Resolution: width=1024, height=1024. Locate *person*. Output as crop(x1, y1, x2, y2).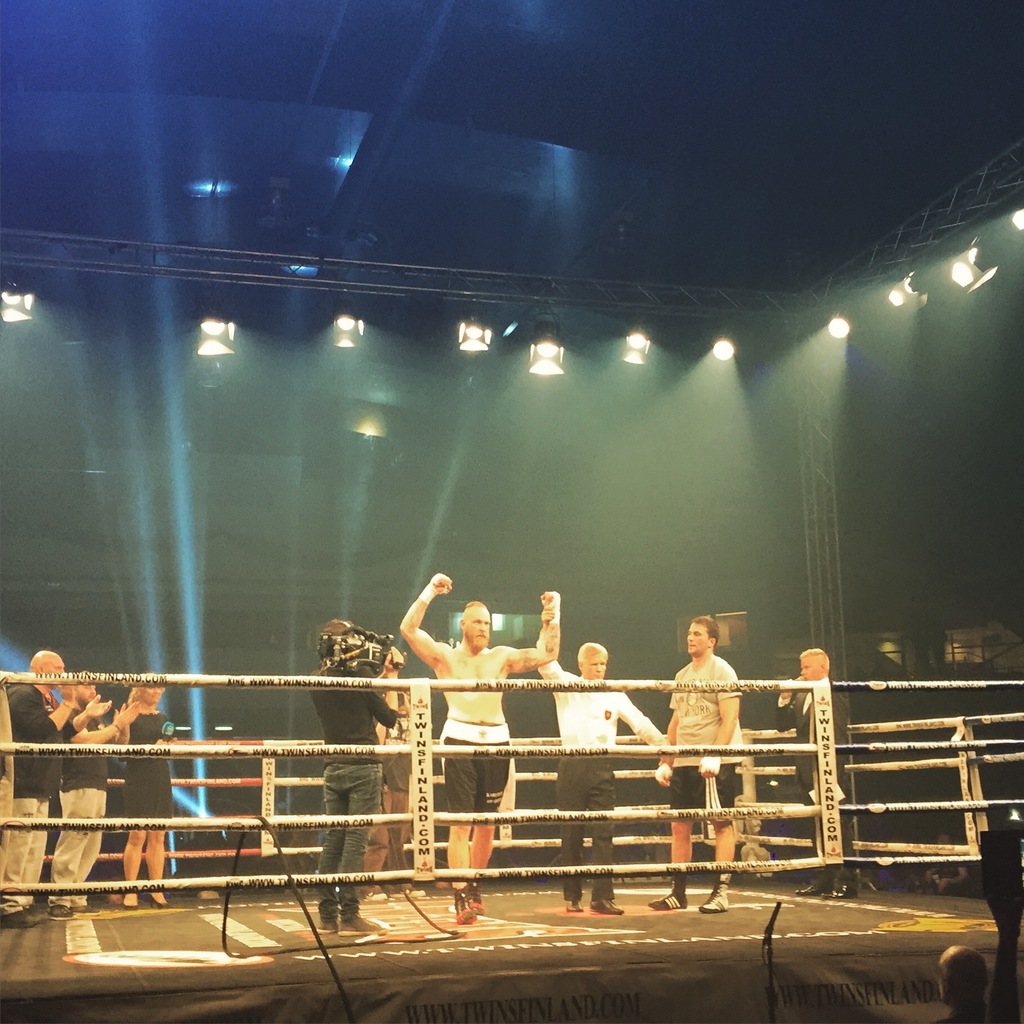
crop(312, 616, 415, 936).
